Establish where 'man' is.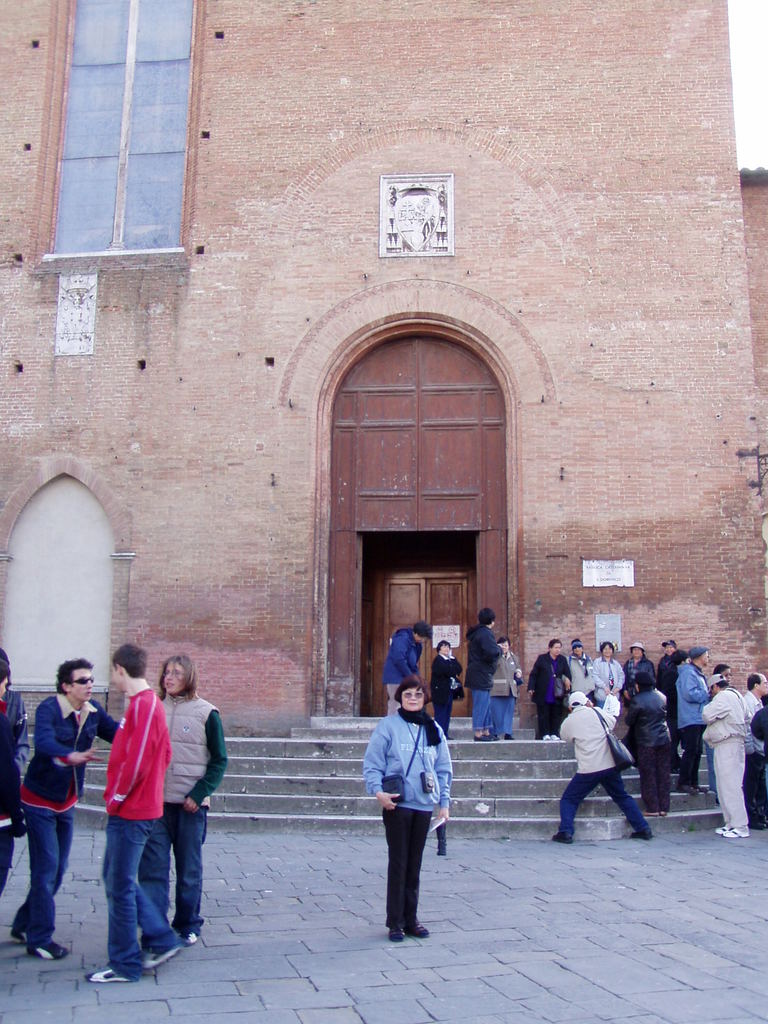
Established at region(86, 640, 183, 986).
